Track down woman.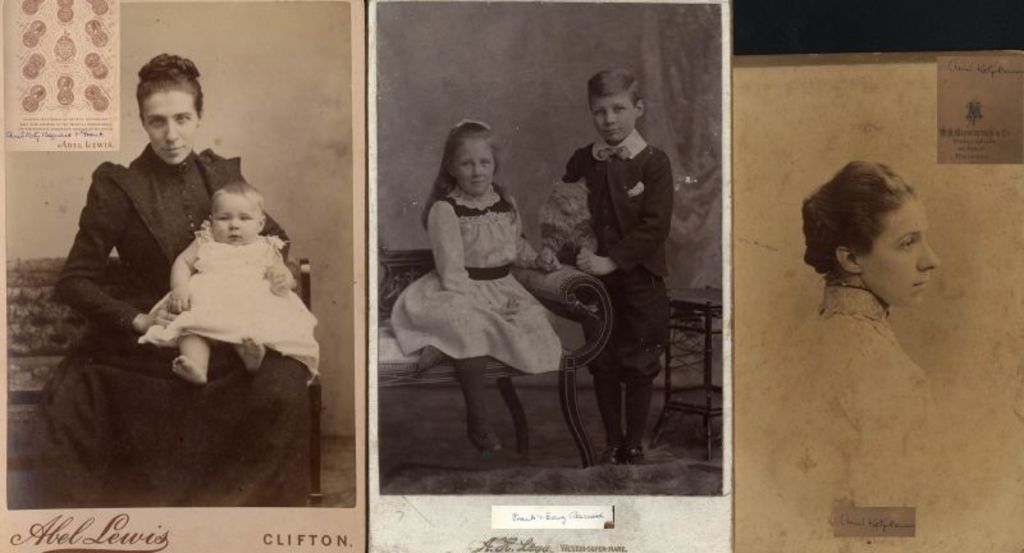
Tracked to 36:51:314:507.
